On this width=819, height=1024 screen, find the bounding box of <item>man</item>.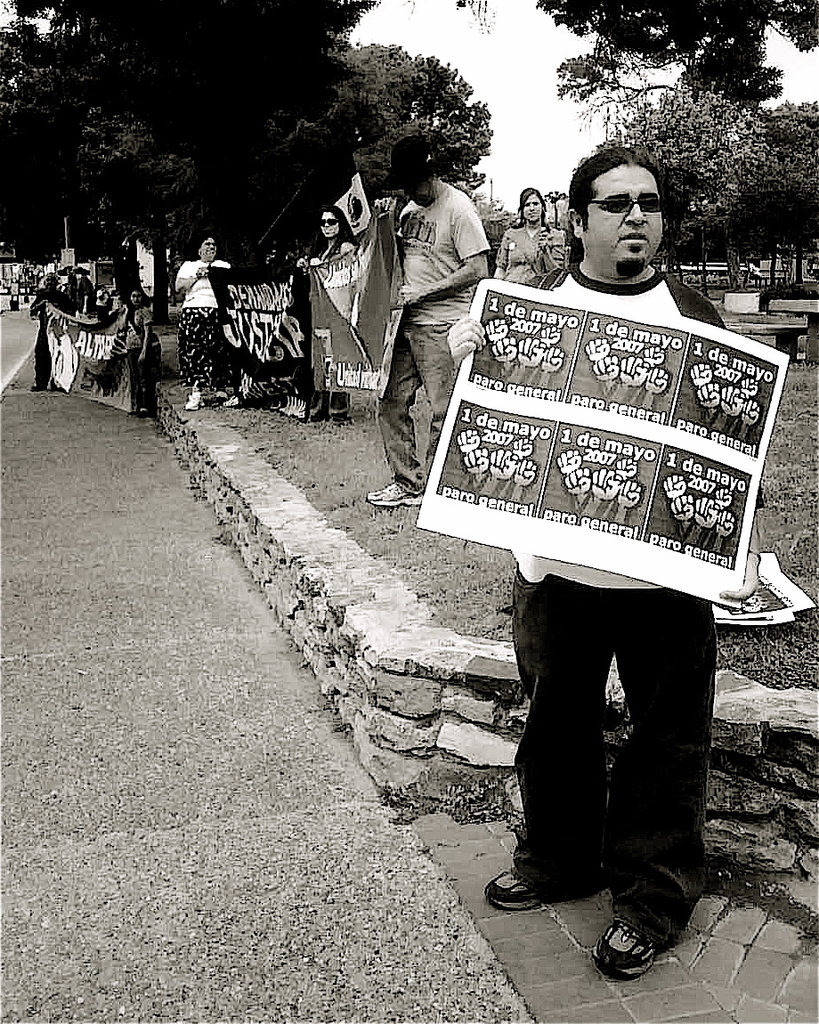
Bounding box: 443, 138, 767, 980.
